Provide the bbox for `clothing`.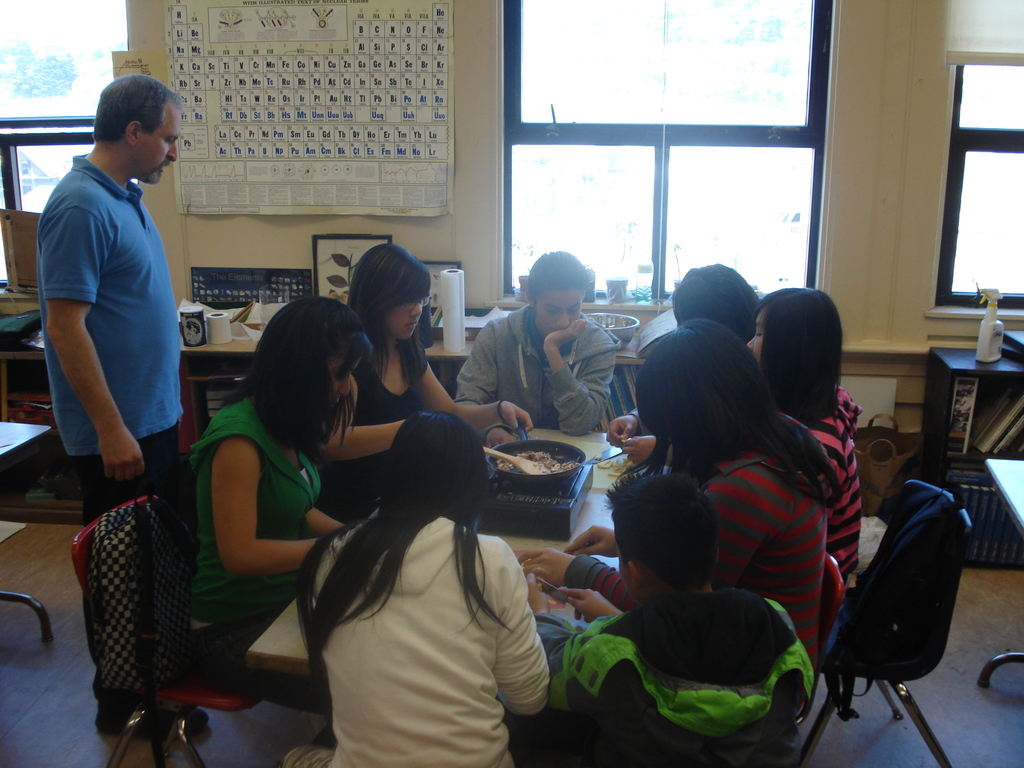
left=353, top=328, right=430, bottom=495.
